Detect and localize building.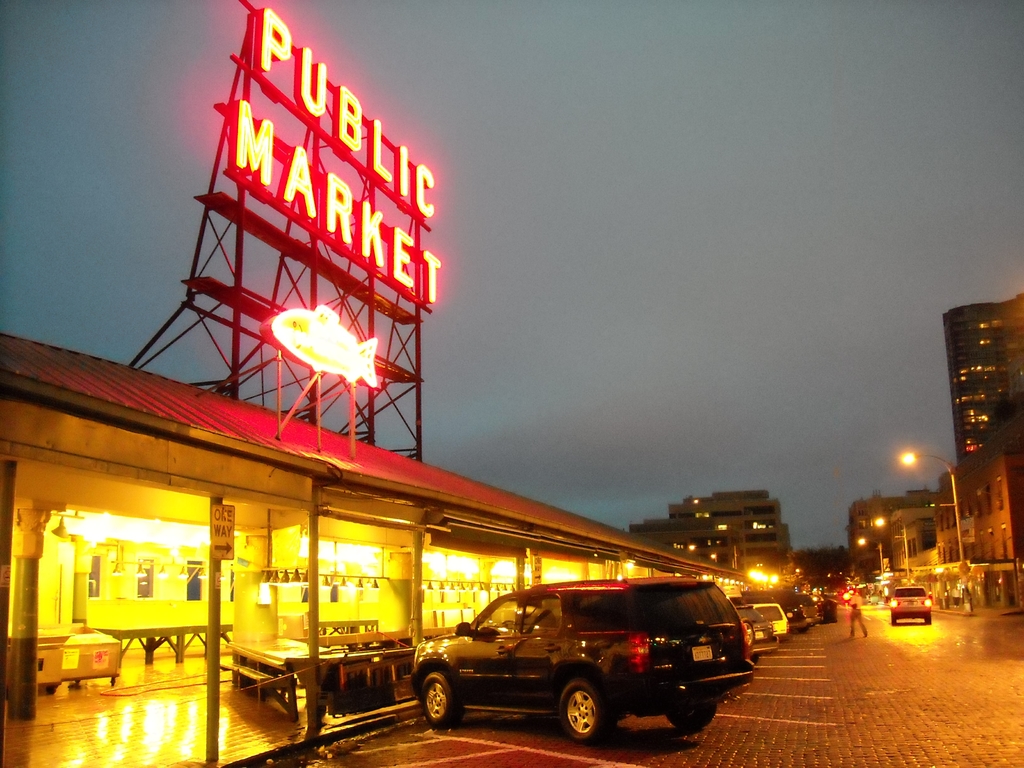
Localized at Rect(627, 487, 789, 581).
